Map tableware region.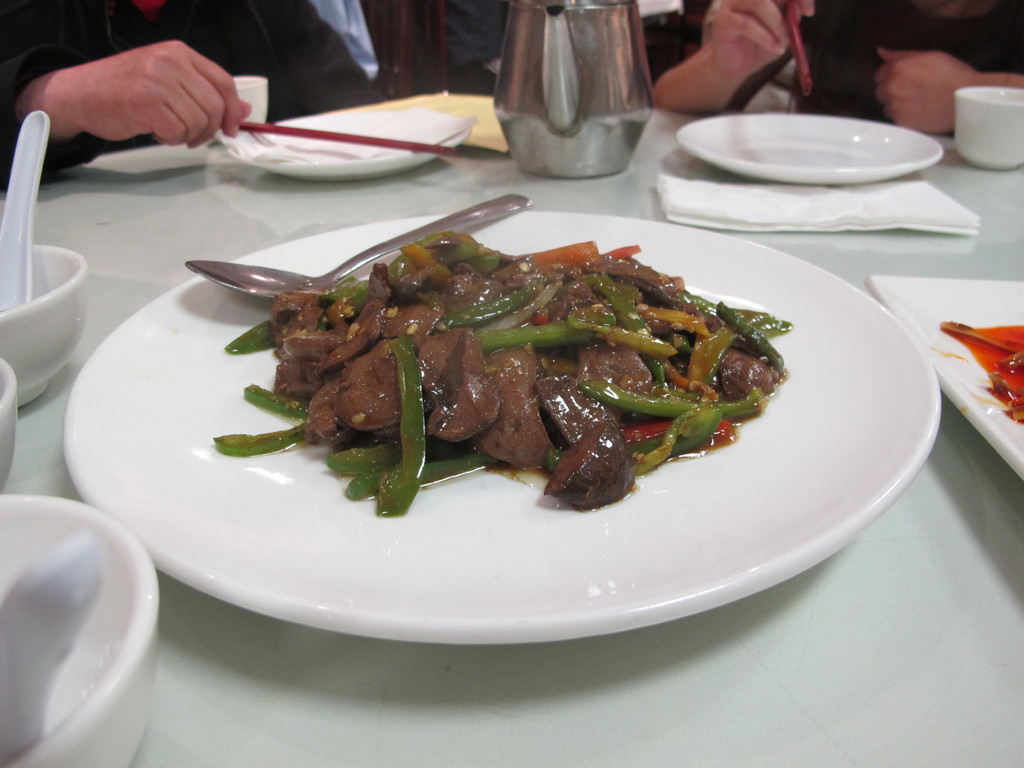
Mapped to box(0, 362, 17, 492).
